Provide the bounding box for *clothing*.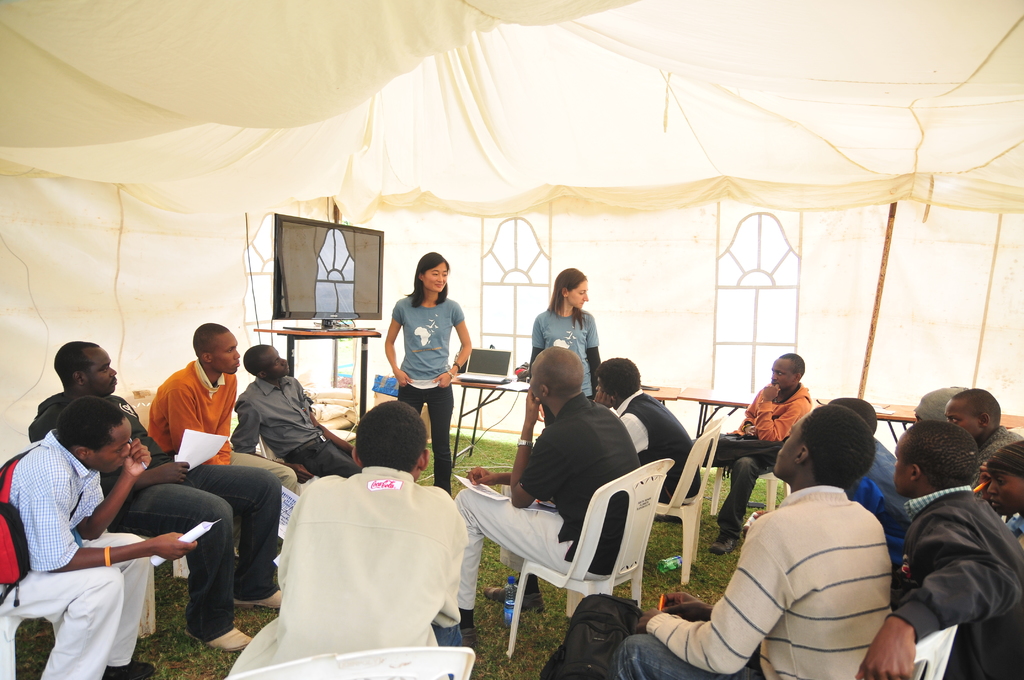
bbox=[964, 429, 1014, 504].
